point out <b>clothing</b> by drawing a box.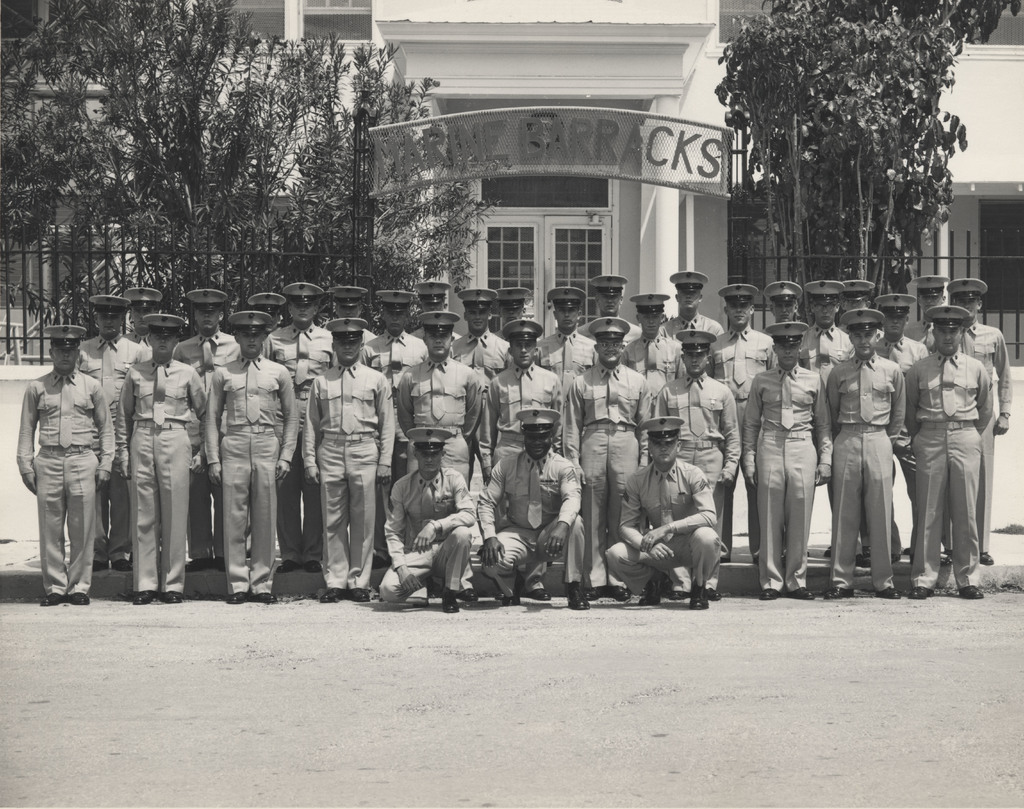
[903,289,1008,593].
